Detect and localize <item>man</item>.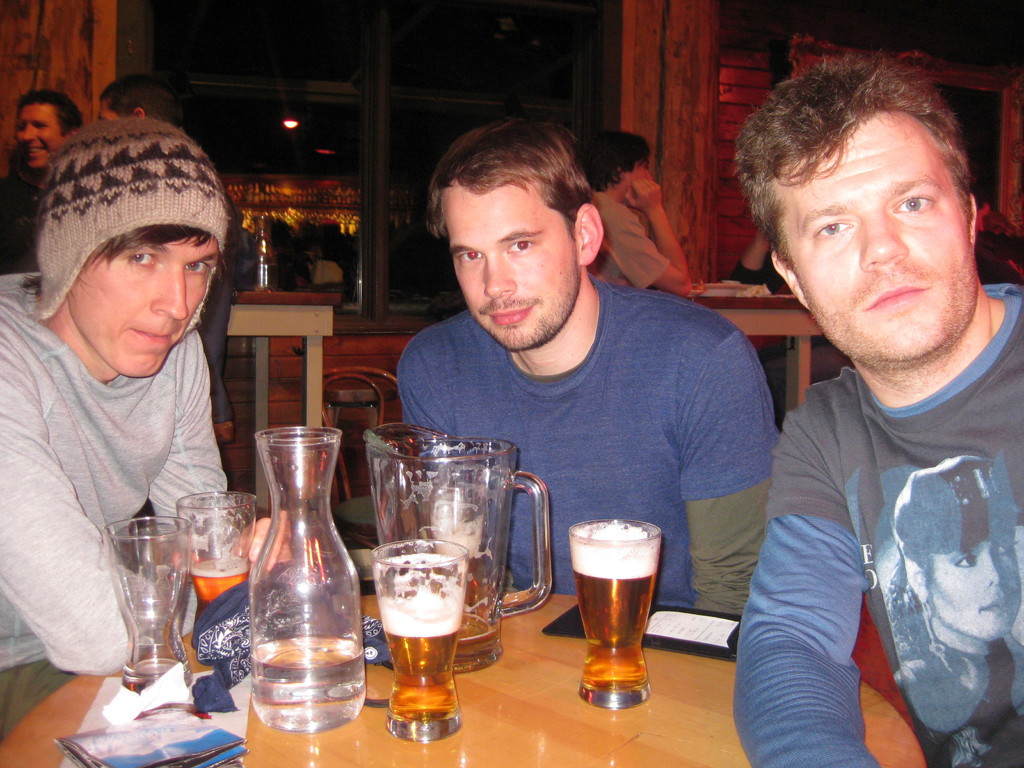
Localized at detection(3, 86, 91, 285).
